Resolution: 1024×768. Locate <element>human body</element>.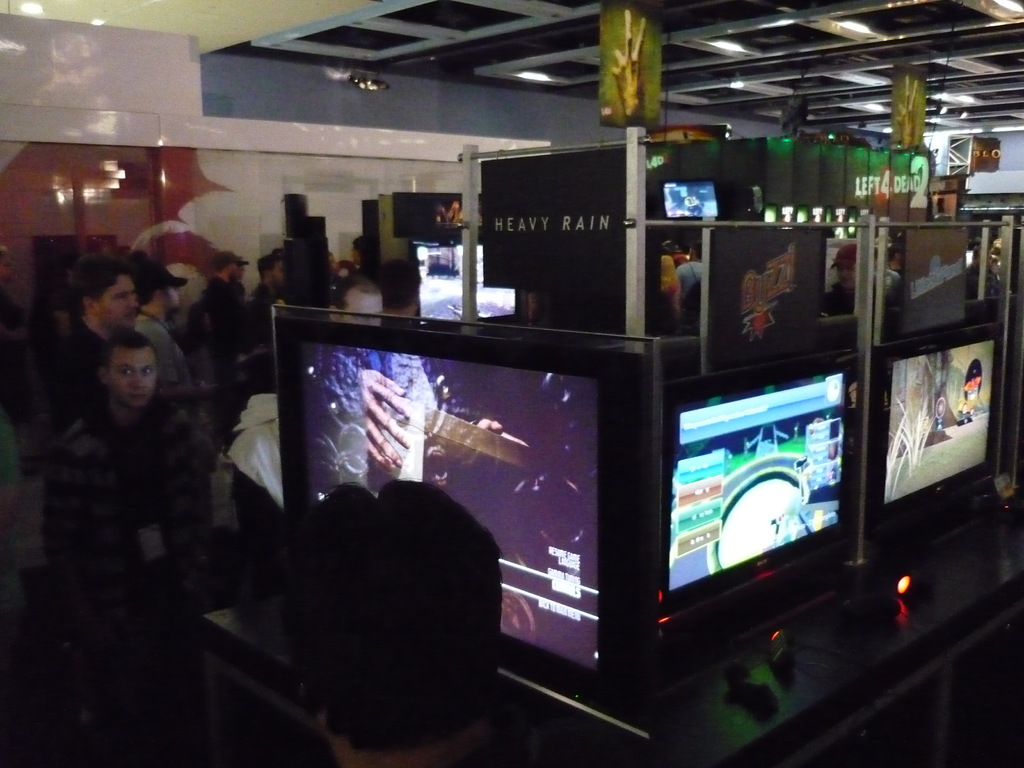
<bbox>264, 482, 545, 767</bbox>.
